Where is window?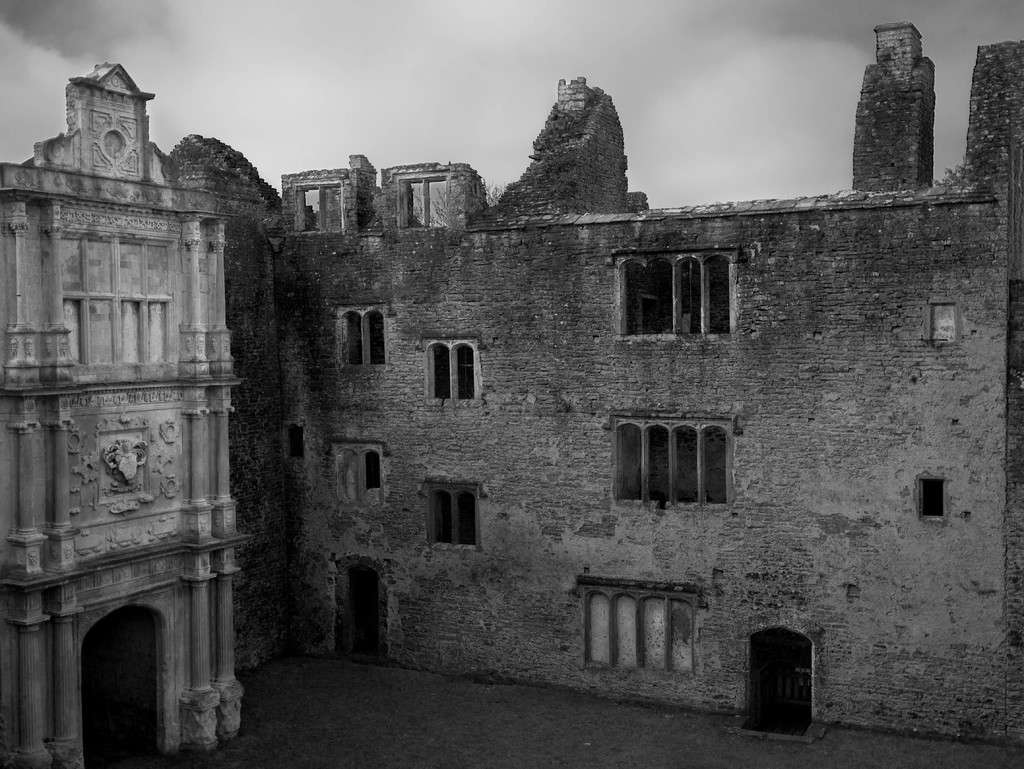
region(292, 178, 348, 234).
